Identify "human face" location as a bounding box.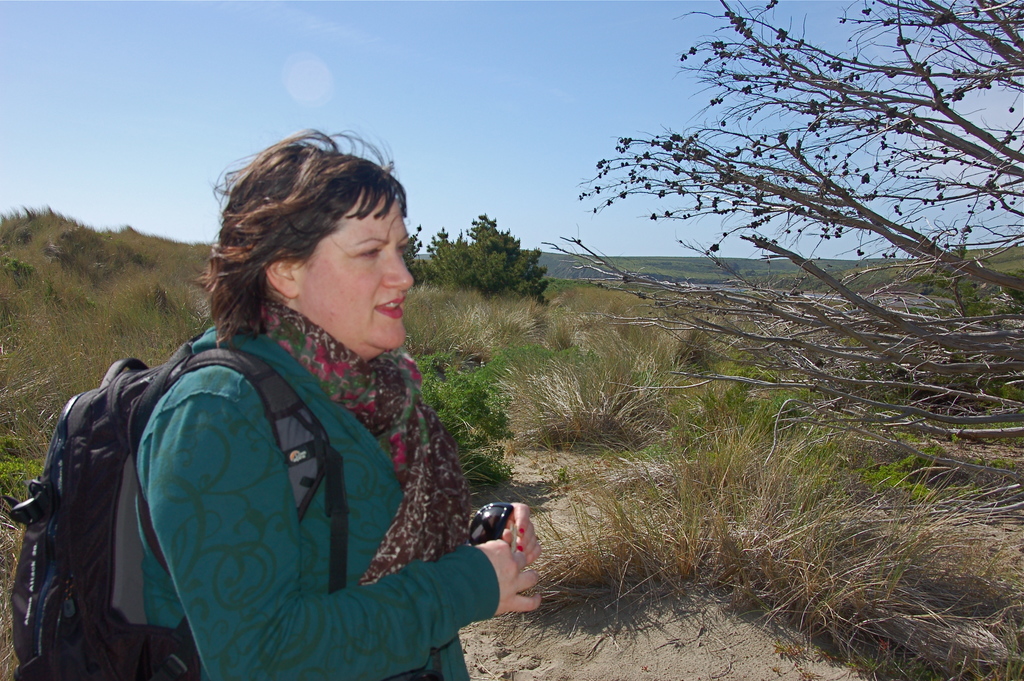
select_region(304, 194, 416, 354).
